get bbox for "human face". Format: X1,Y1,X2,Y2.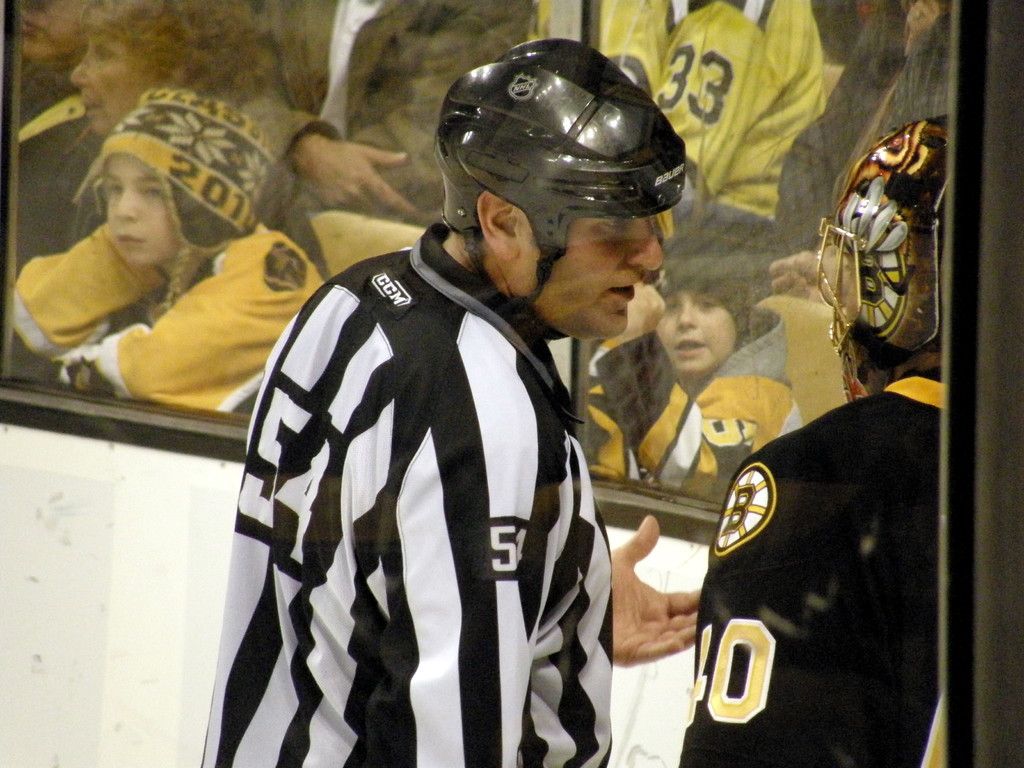
13,0,81,58.
